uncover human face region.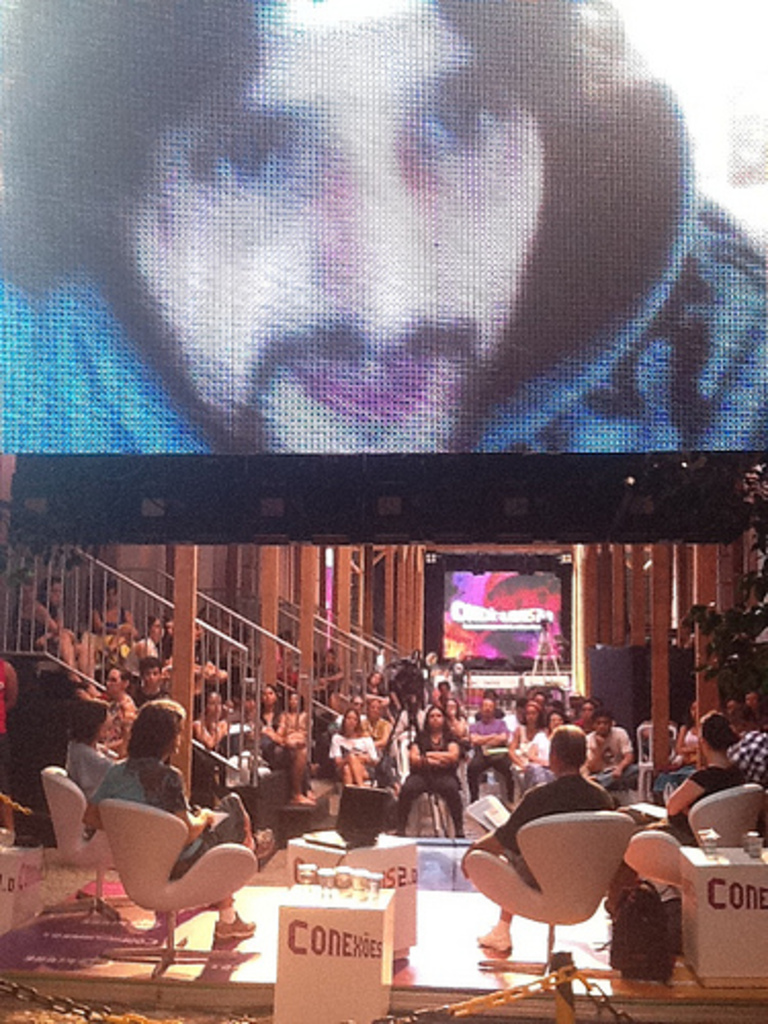
Uncovered: BBox(475, 696, 500, 721).
